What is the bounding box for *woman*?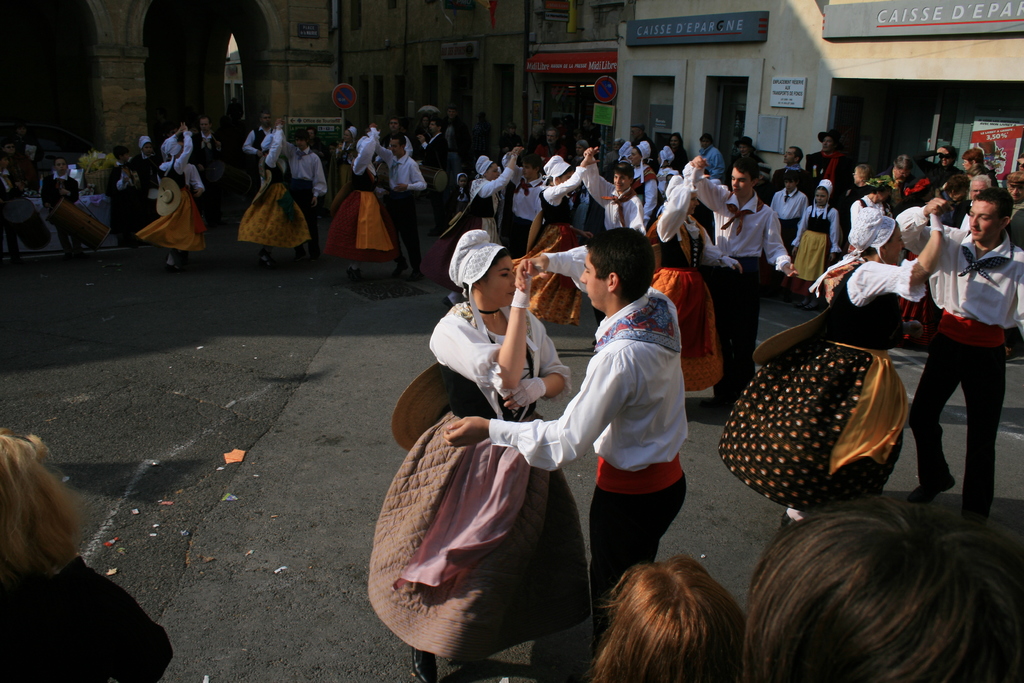
region(0, 425, 144, 672).
